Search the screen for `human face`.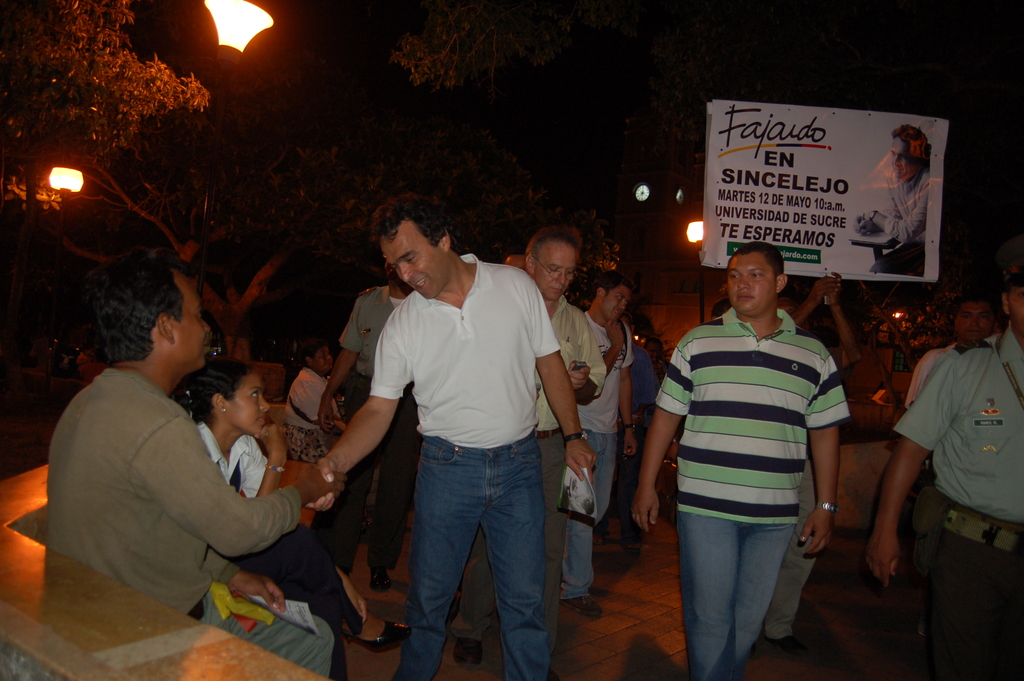
Found at bbox=(173, 279, 209, 363).
